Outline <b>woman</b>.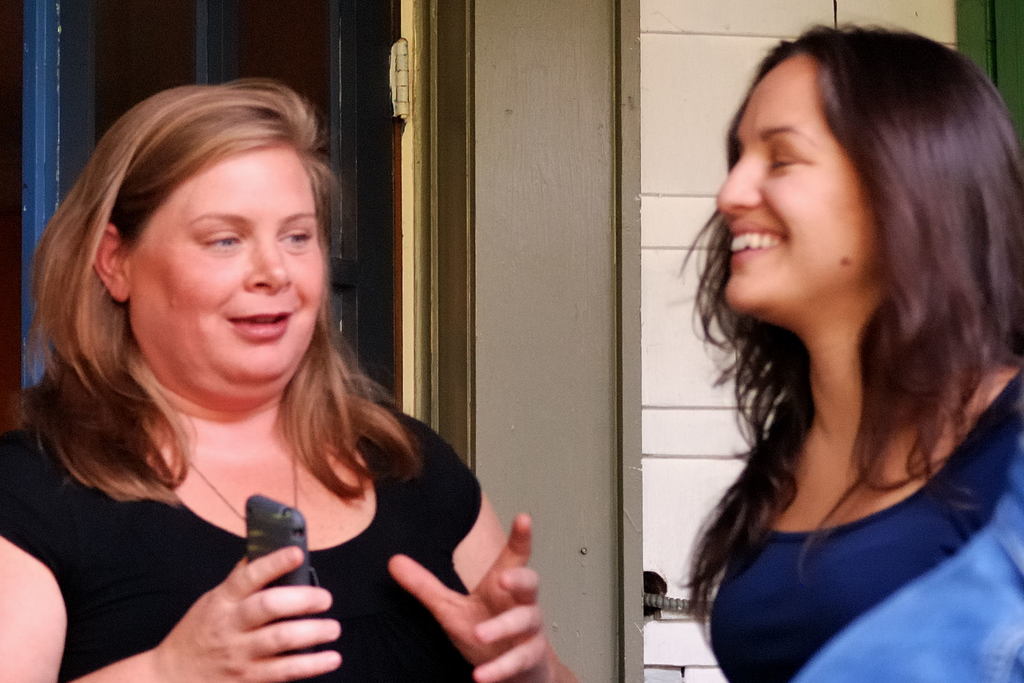
Outline: l=676, t=24, r=1023, b=682.
